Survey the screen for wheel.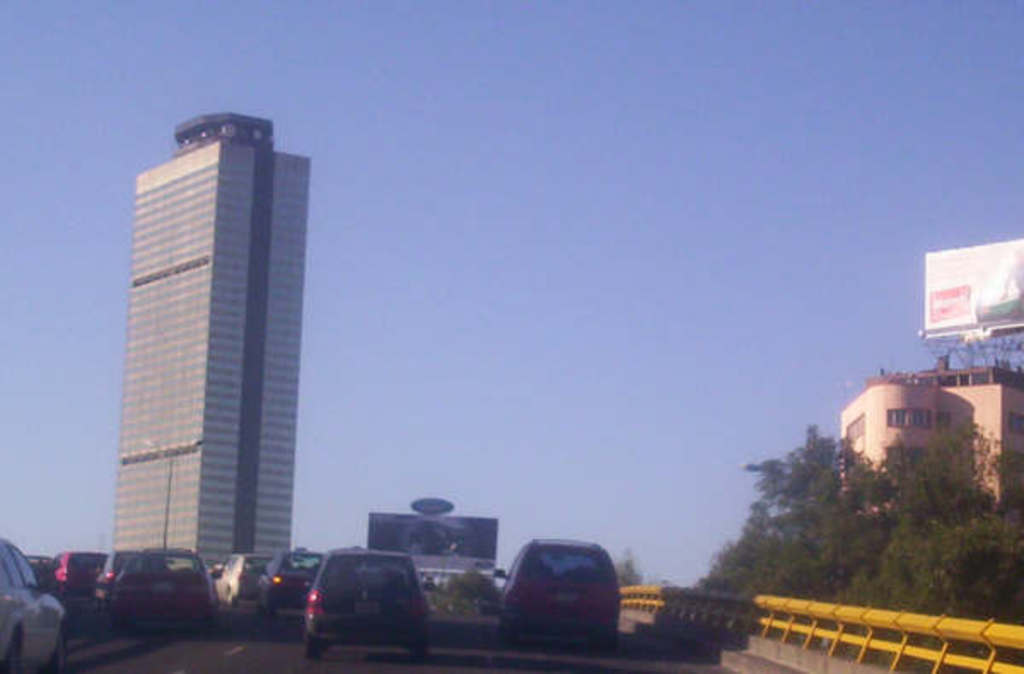
Survey found: locate(592, 626, 616, 659).
